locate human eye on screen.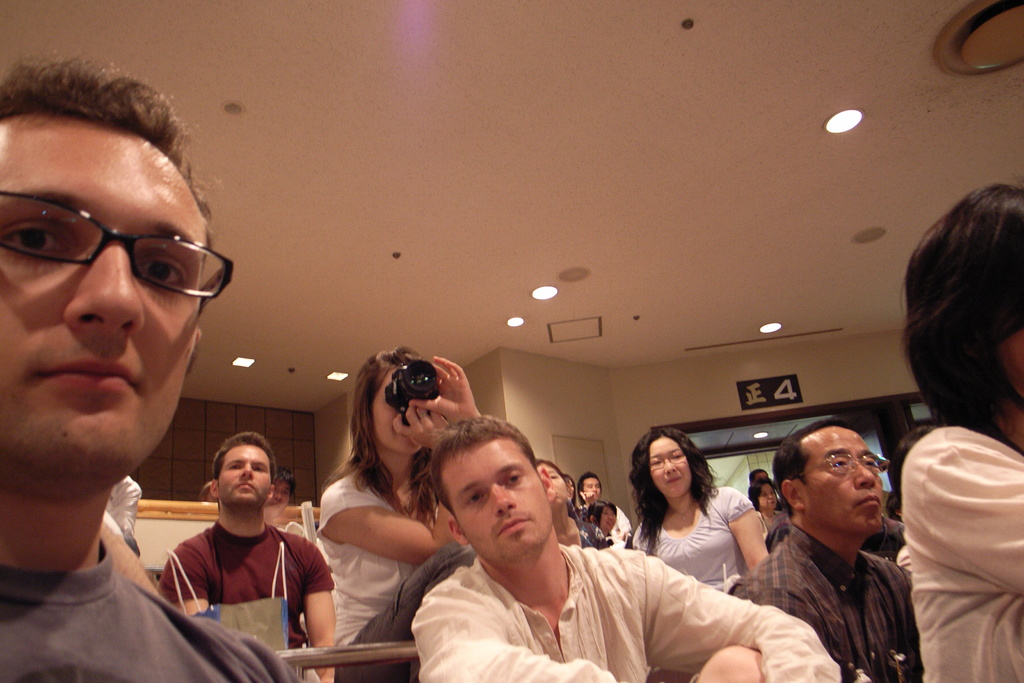
On screen at <region>0, 214, 72, 260</region>.
